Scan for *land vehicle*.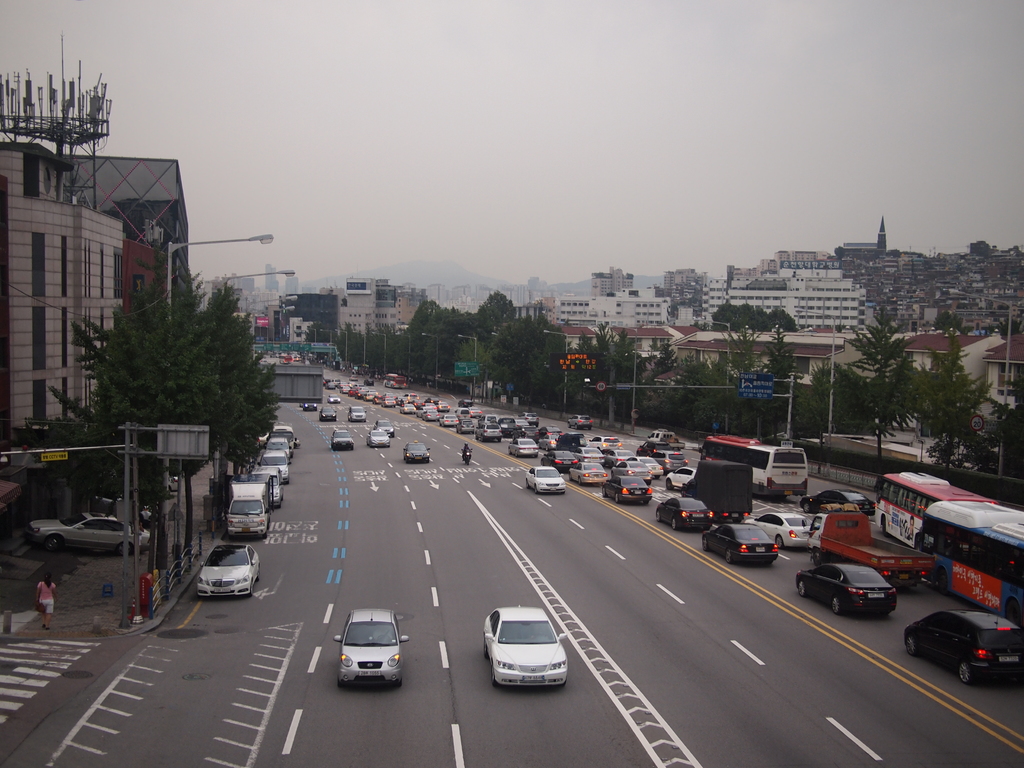
Scan result: {"left": 333, "top": 433, "right": 354, "bottom": 449}.
